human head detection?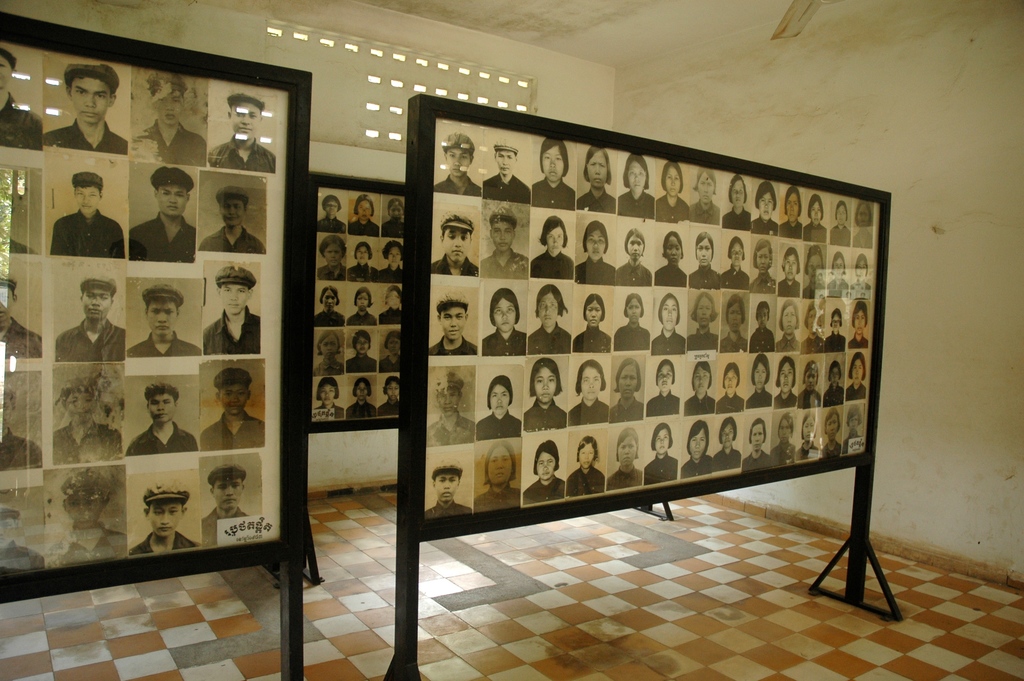
[695, 234, 712, 265]
